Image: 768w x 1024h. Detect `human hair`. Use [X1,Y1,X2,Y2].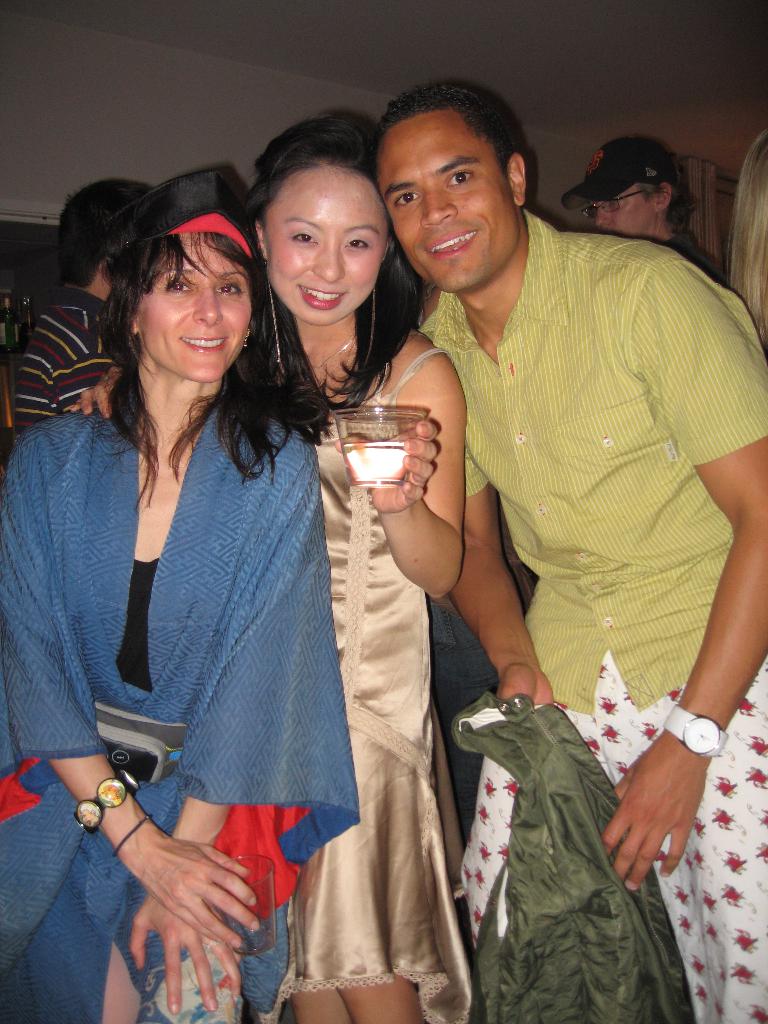
[51,179,149,280].
